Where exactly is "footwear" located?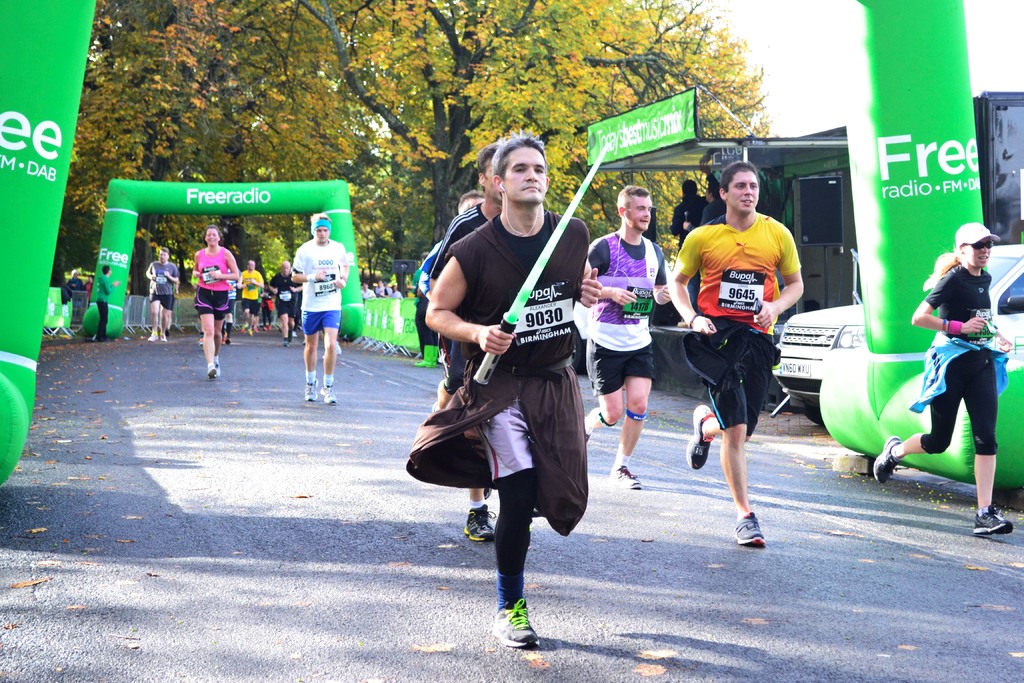
Its bounding box is detection(159, 336, 166, 345).
